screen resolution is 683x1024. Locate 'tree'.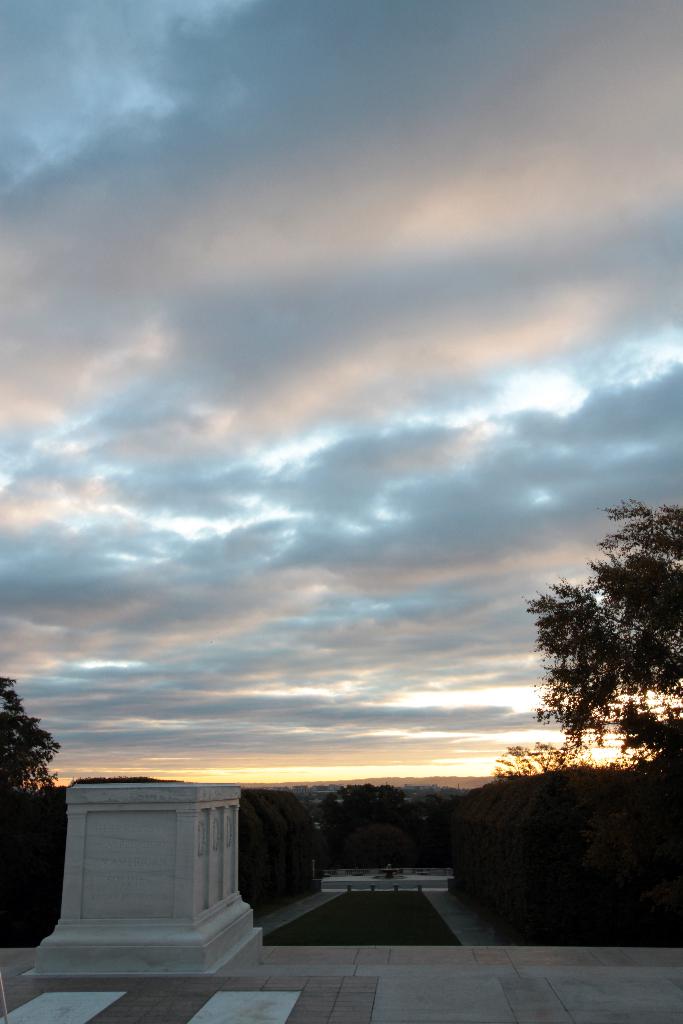
<box>518,487,682,798</box>.
